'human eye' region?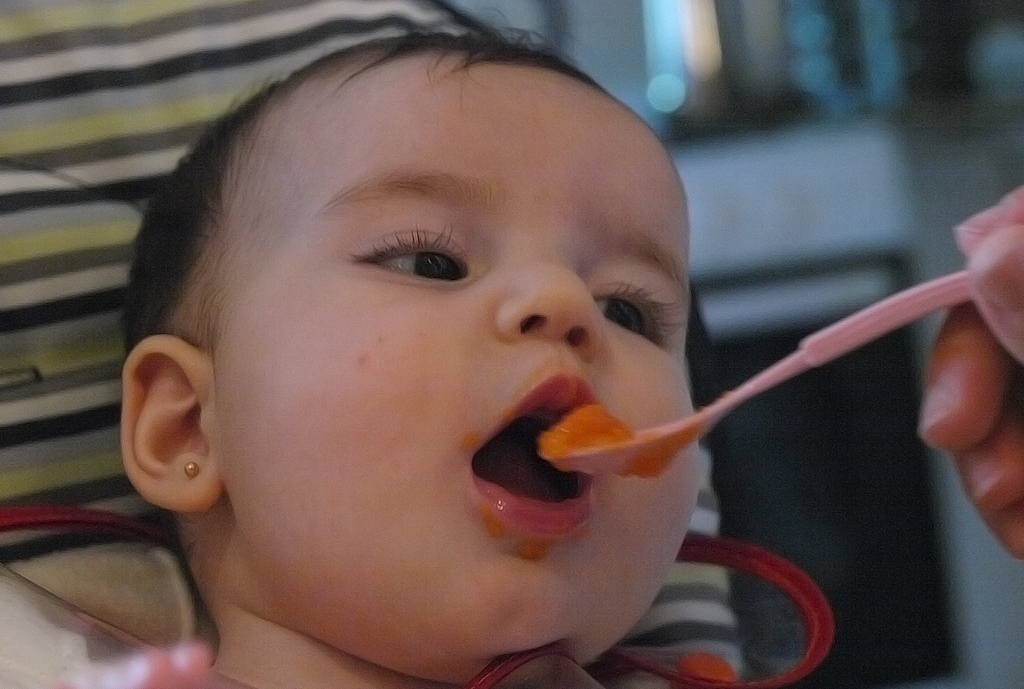
box=[594, 273, 680, 345]
